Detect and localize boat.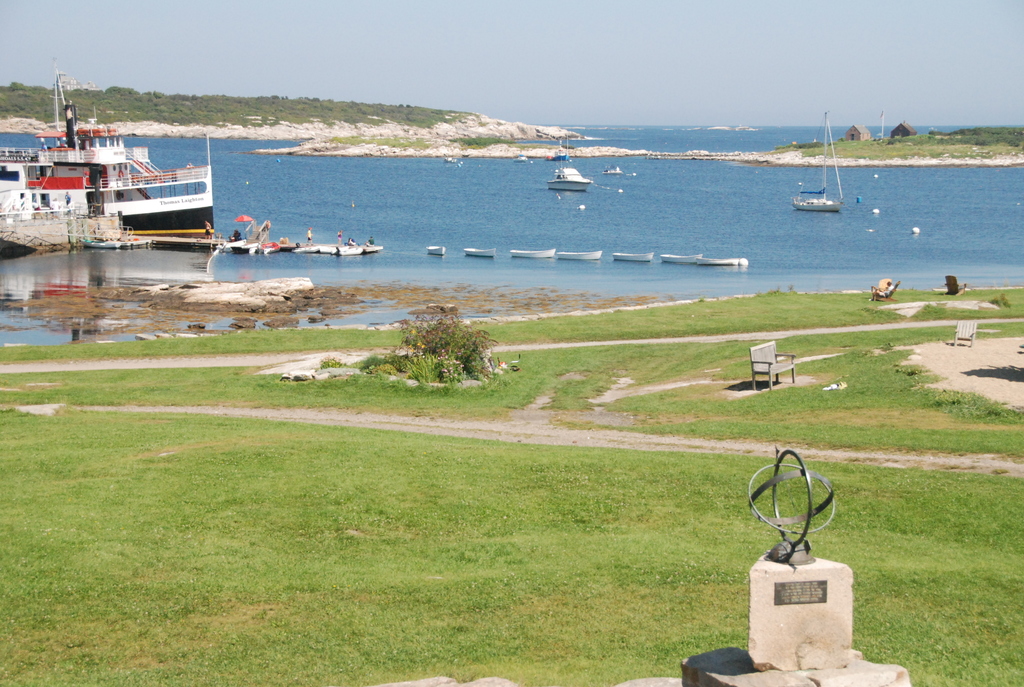
Localized at box=[790, 113, 845, 212].
